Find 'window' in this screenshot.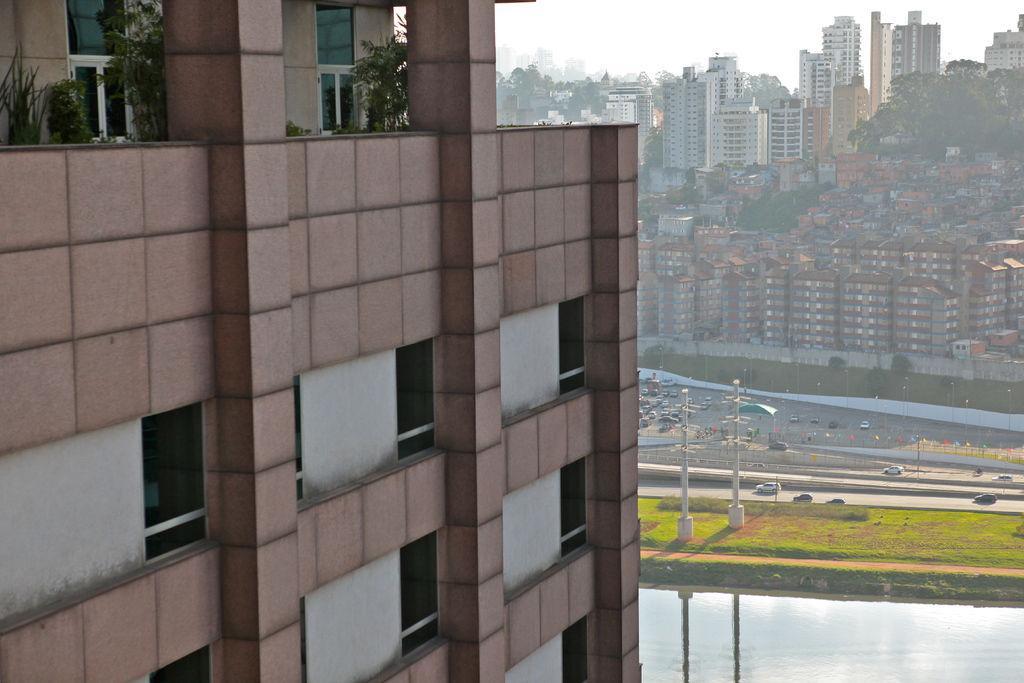
The bounding box for 'window' is region(138, 645, 212, 682).
